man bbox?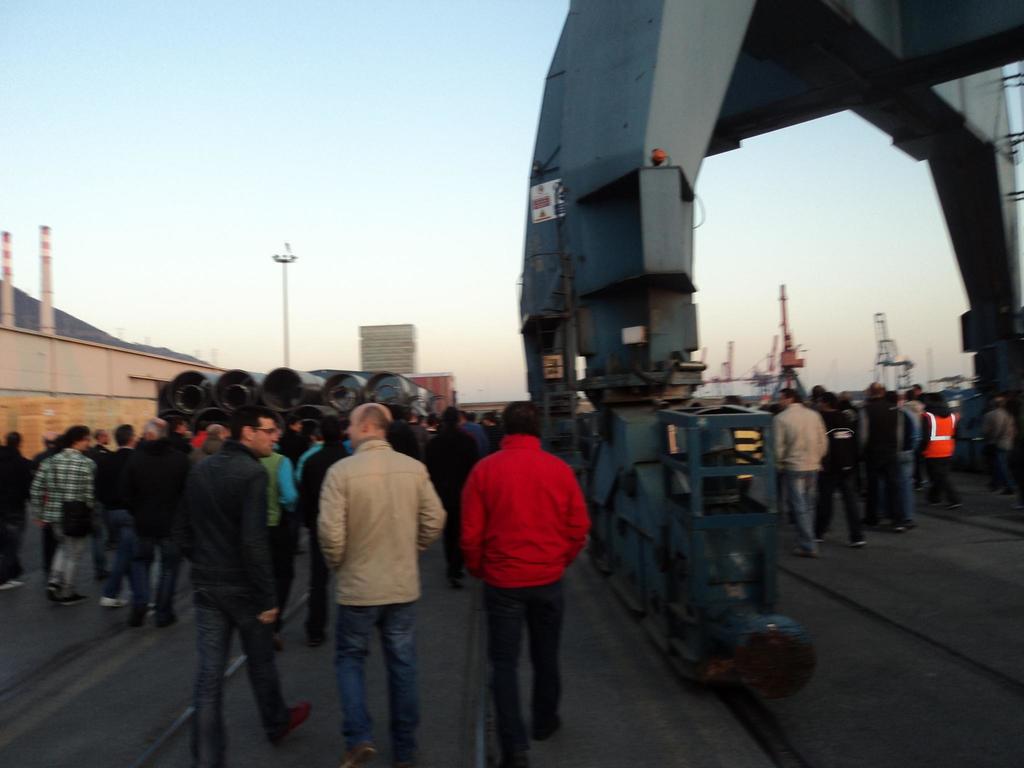
(x1=874, y1=381, x2=915, y2=537)
